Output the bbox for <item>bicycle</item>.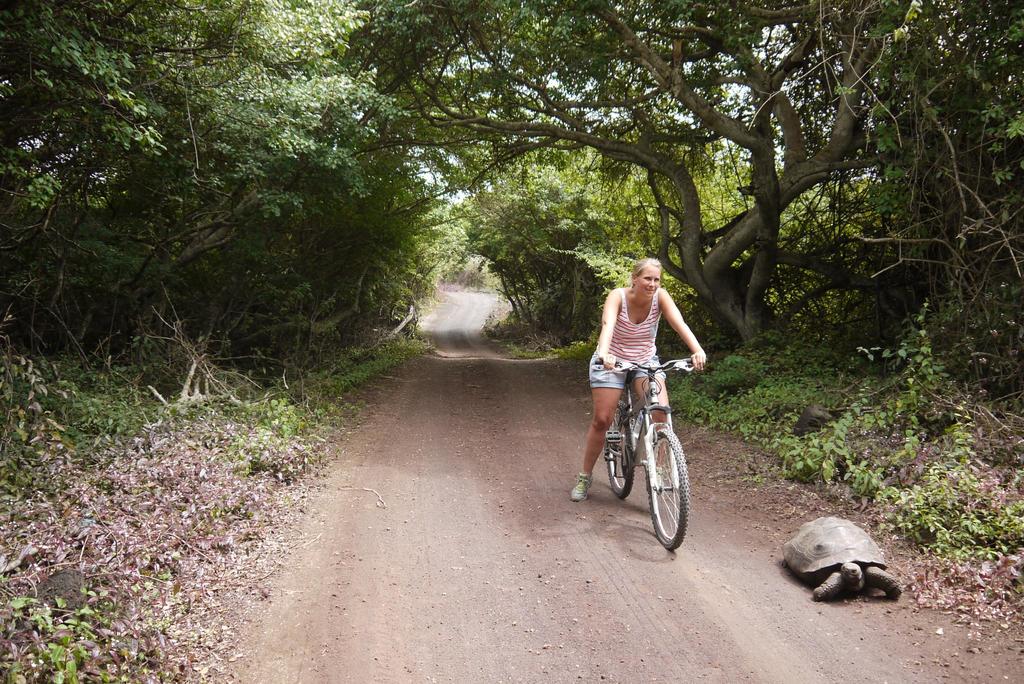
(600, 359, 705, 546).
